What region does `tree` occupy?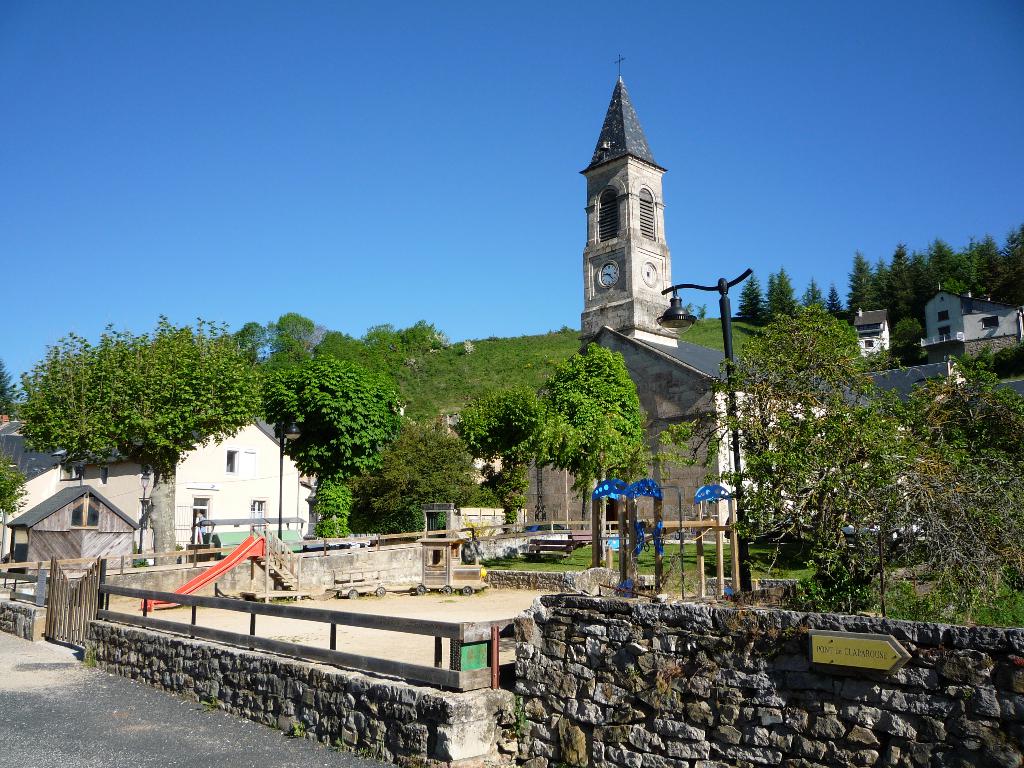
[left=881, top=265, right=913, bottom=326].
